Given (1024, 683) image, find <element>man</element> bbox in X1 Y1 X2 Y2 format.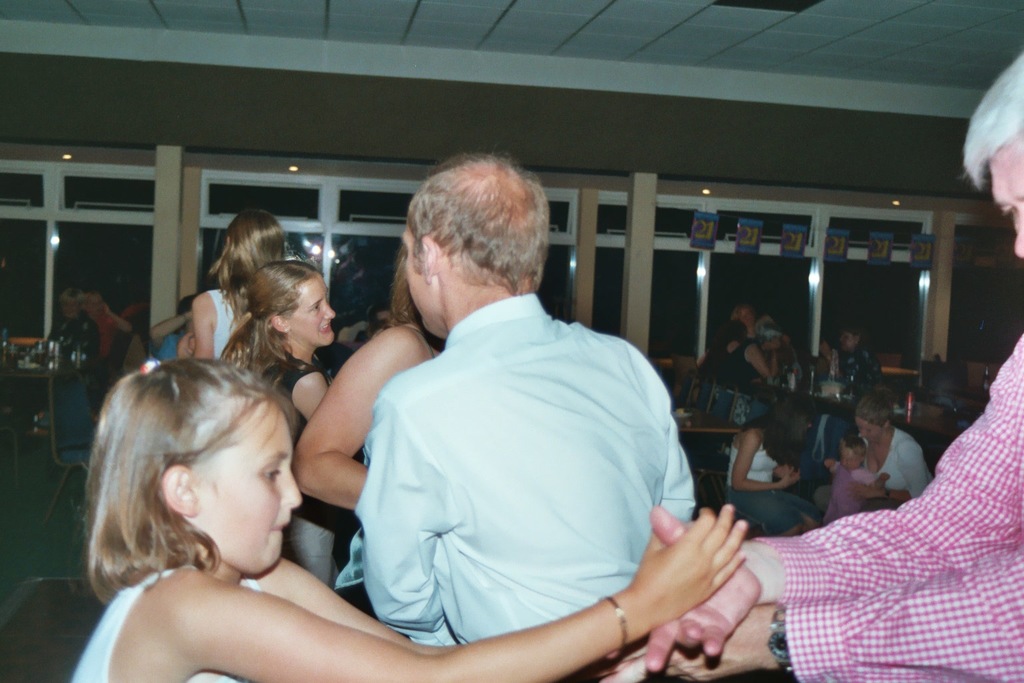
349 145 714 682.
